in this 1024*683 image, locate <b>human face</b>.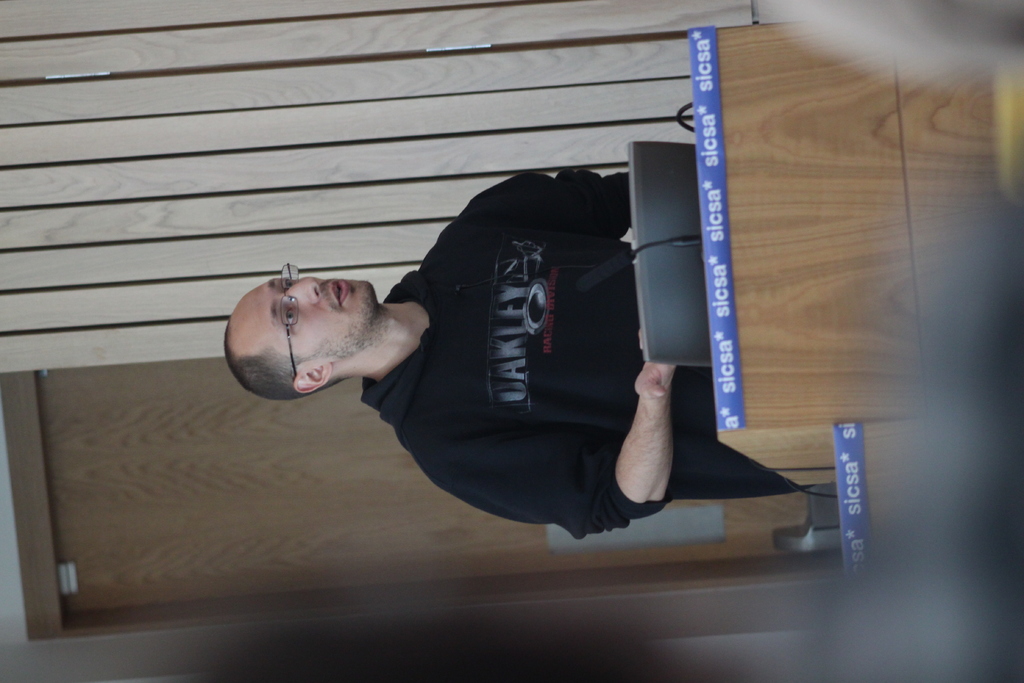
Bounding box: box=[236, 276, 374, 361].
